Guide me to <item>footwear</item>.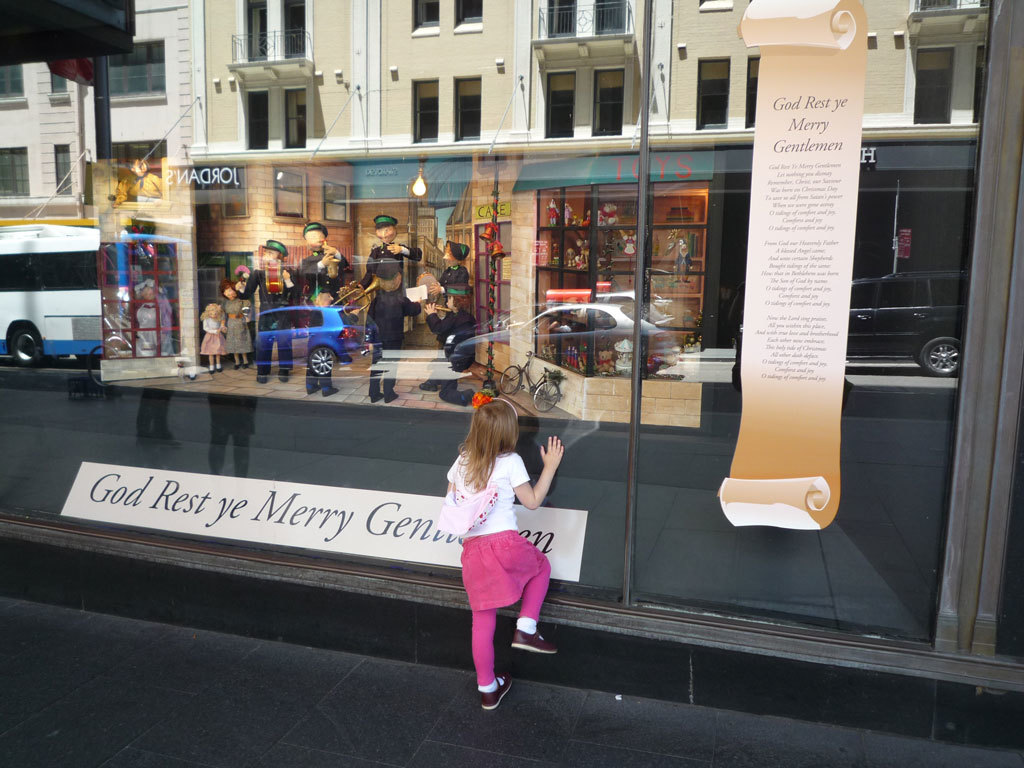
Guidance: box=[325, 388, 338, 396].
